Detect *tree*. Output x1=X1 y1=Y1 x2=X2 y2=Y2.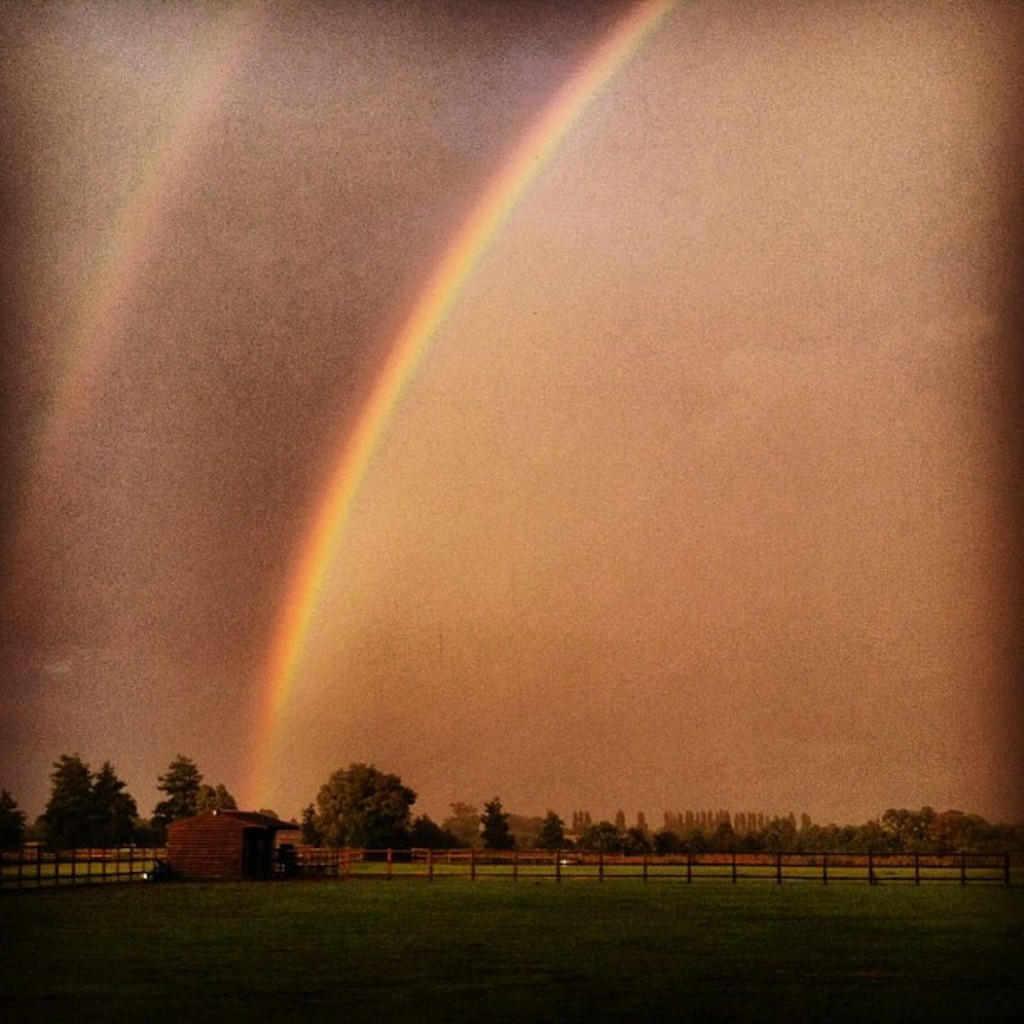
x1=581 y1=818 x2=653 y2=850.
